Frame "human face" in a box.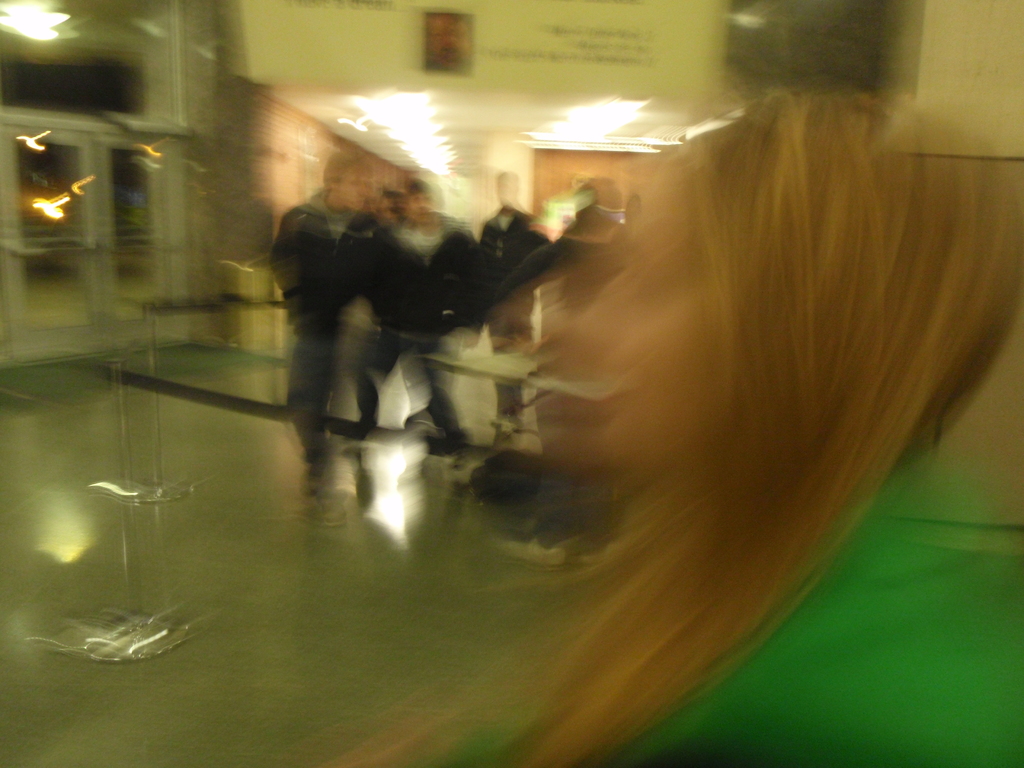
rect(500, 180, 521, 208).
